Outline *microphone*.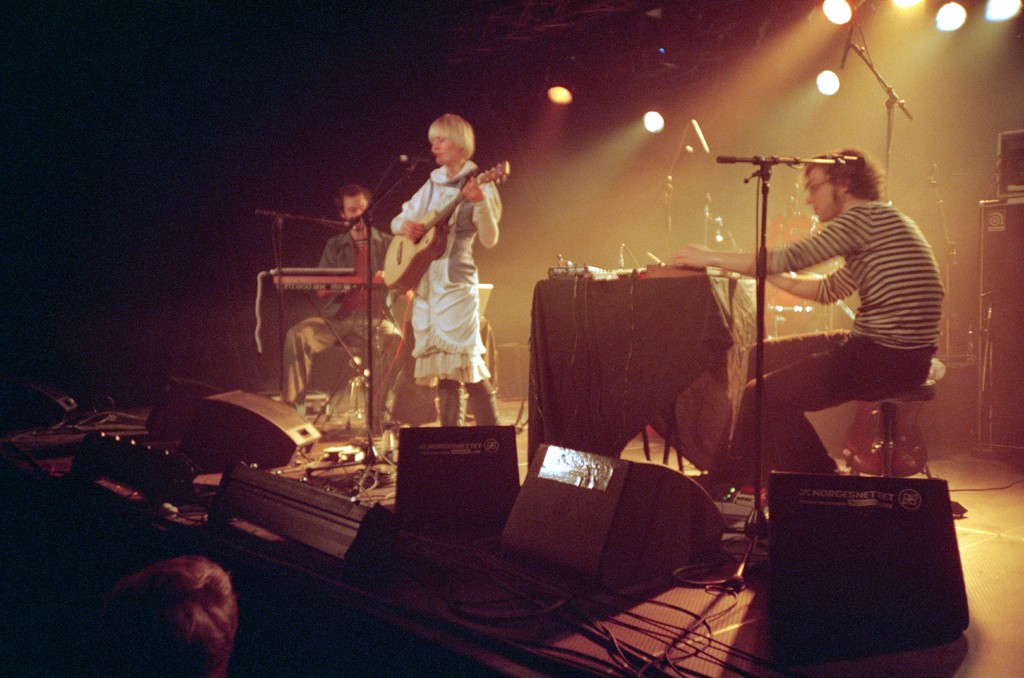
Outline: bbox=[403, 156, 431, 161].
